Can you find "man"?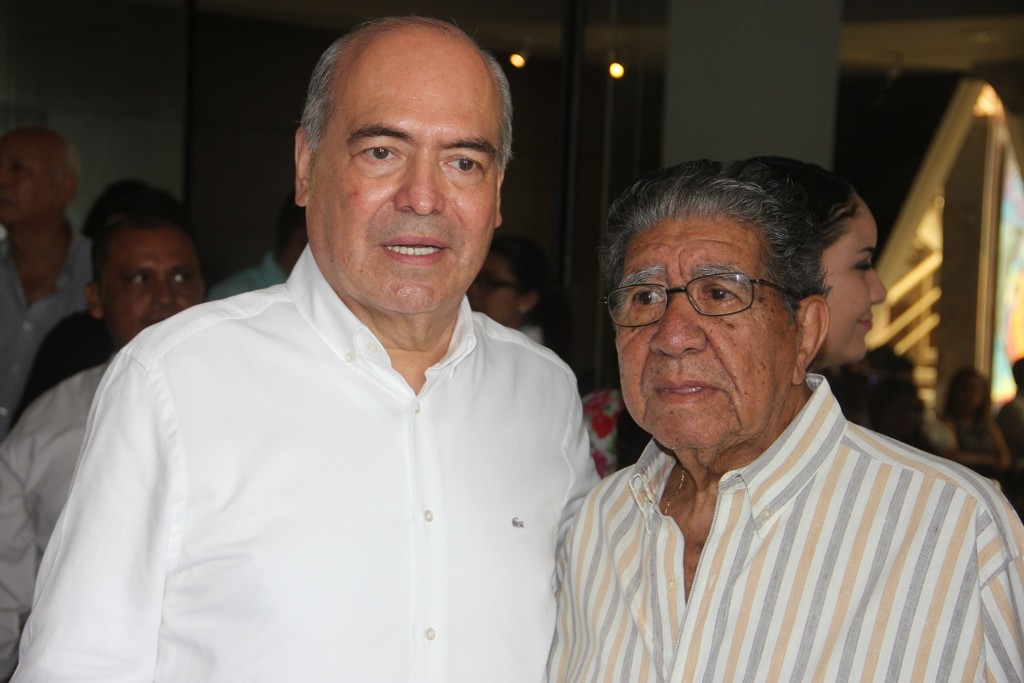
Yes, bounding box: [left=549, top=155, right=1023, bottom=682].
